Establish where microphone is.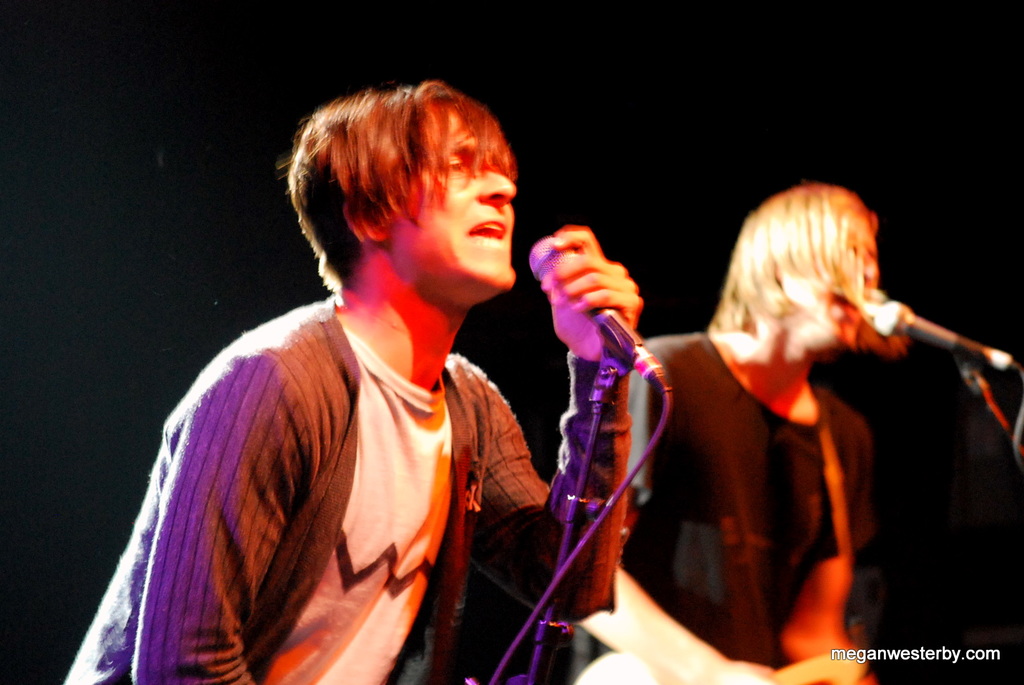
Established at locate(867, 294, 1012, 374).
